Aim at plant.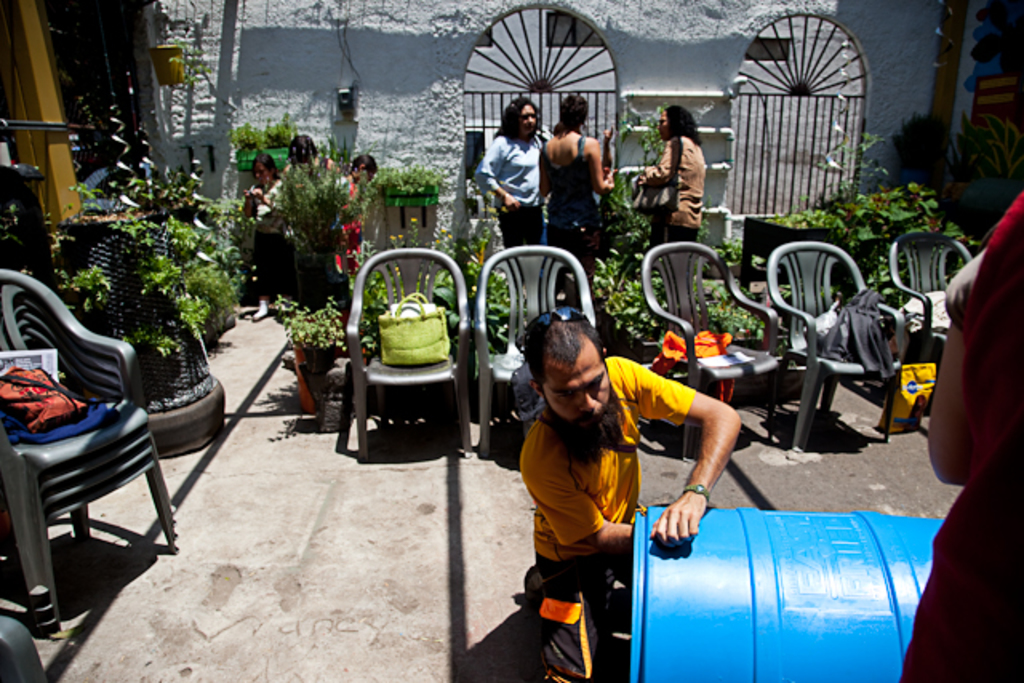
Aimed at select_region(587, 248, 813, 336).
